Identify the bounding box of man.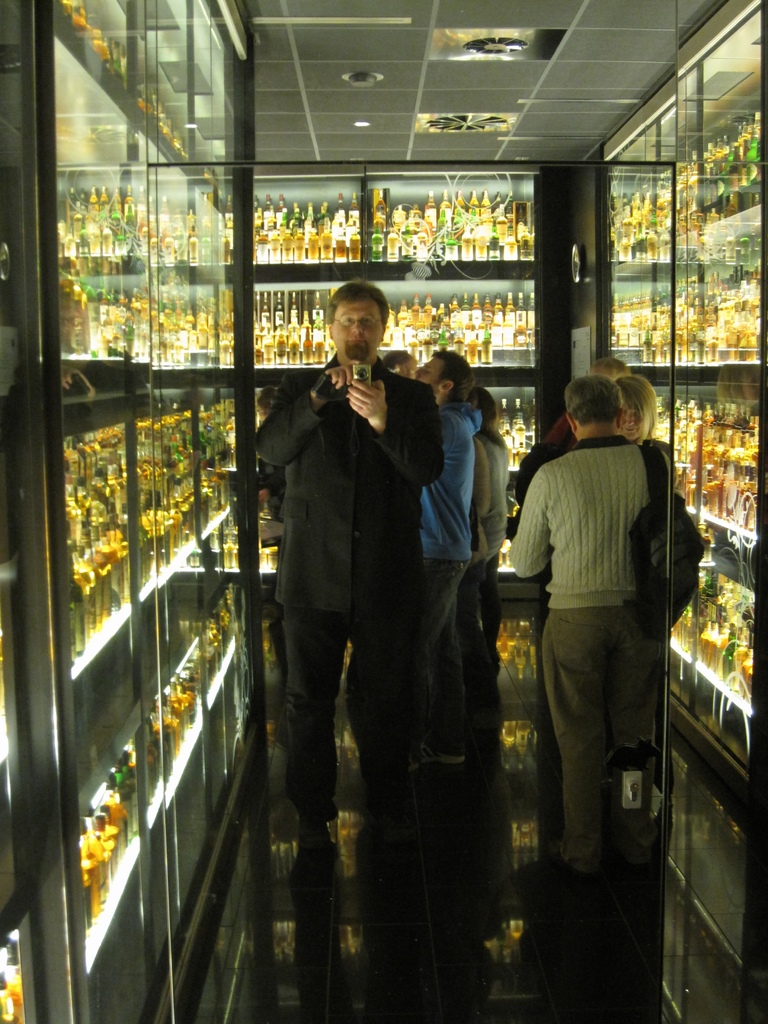
{"x1": 350, "y1": 345, "x2": 478, "y2": 774}.
